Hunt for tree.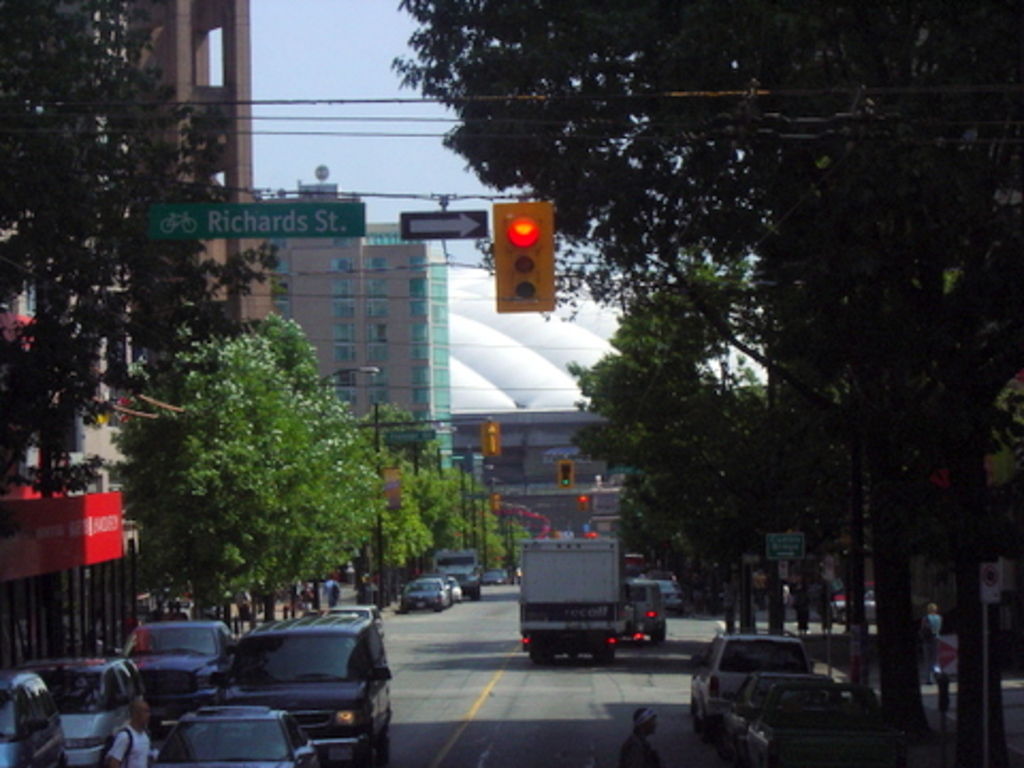
Hunted down at left=0, top=0, right=286, bottom=508.
